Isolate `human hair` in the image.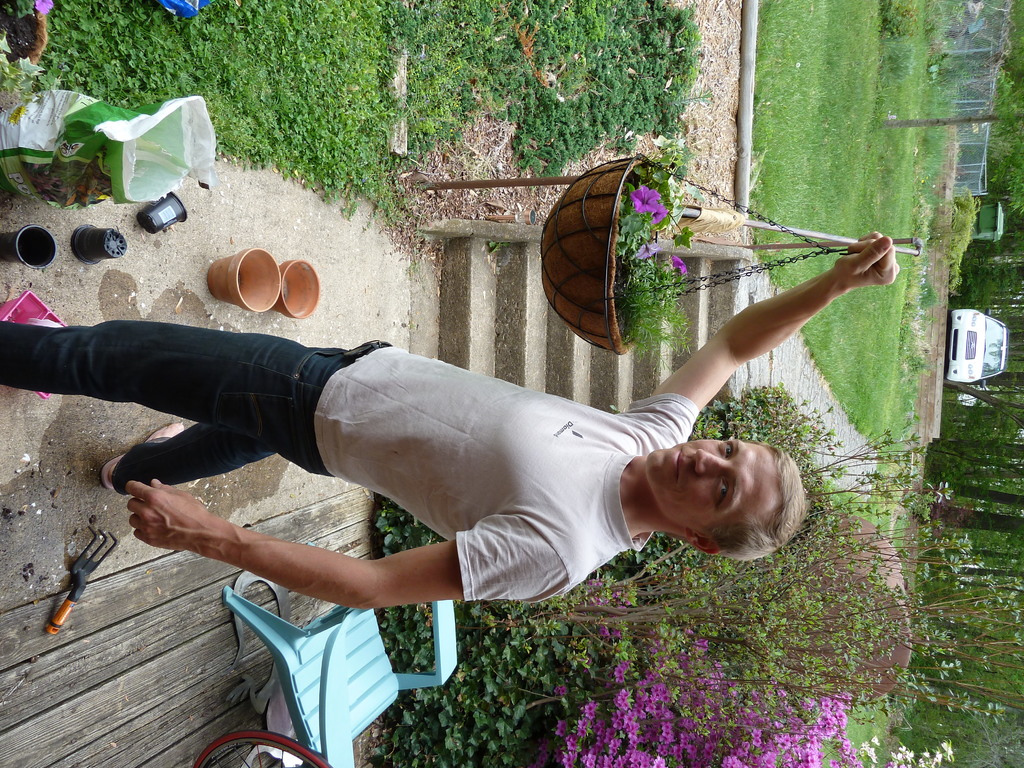
Isolated region: 714/440/809/563.
